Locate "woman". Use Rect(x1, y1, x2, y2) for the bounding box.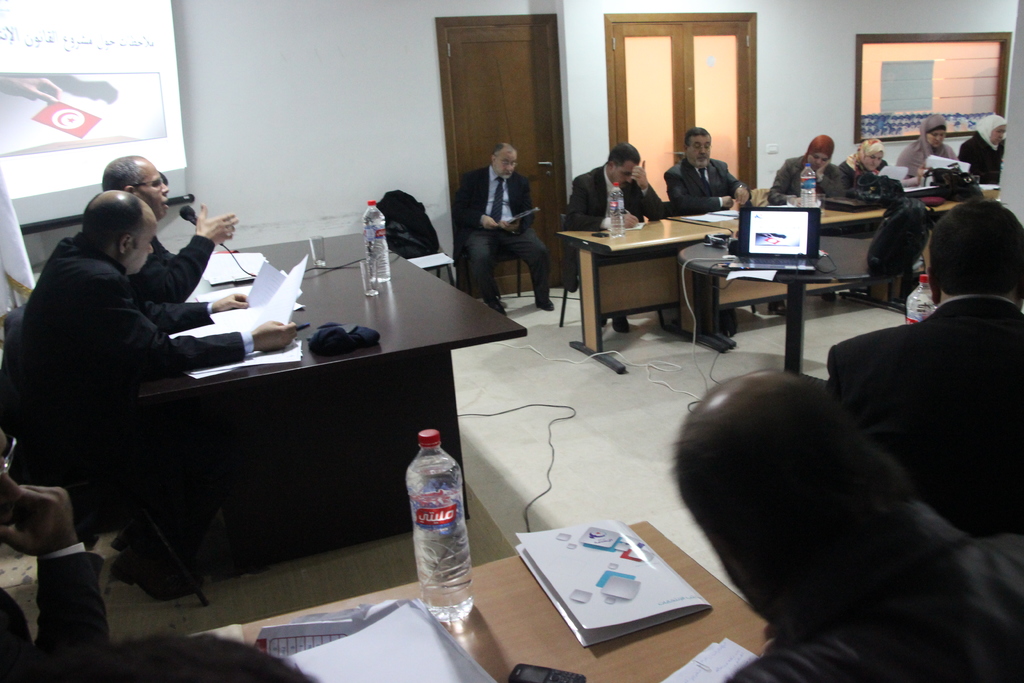
Rect(846, 129, 899, 188).
